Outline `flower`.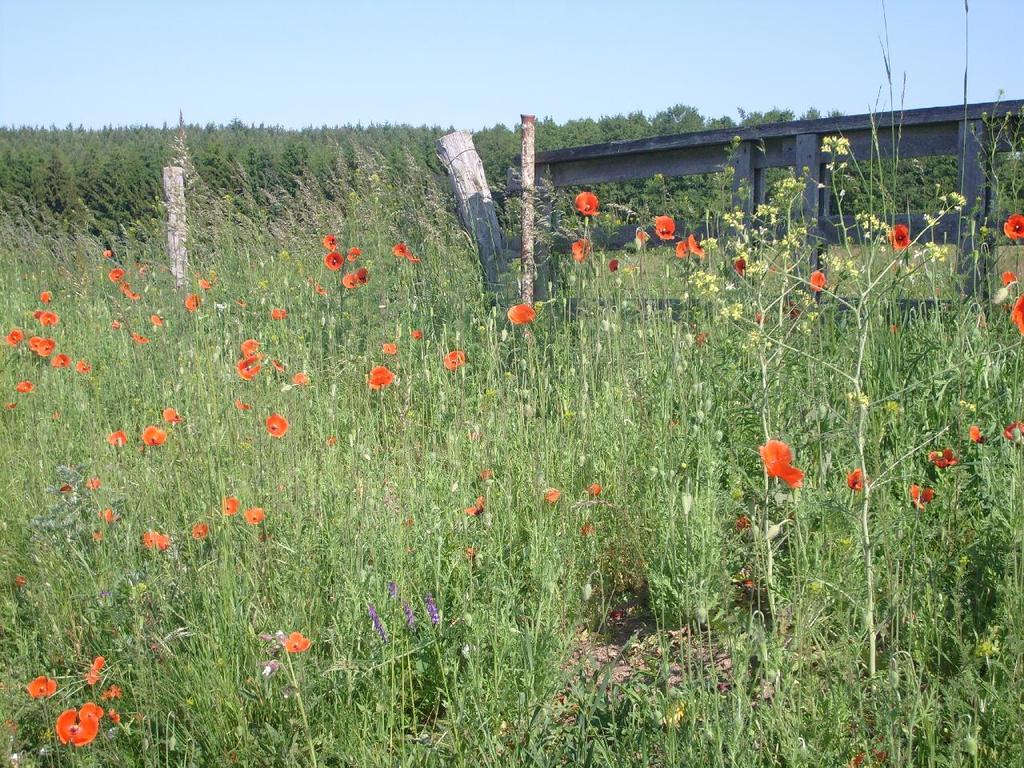
Outline: {"x1": 83, "y1": 654, "x2": 106, "y2": 686}.
